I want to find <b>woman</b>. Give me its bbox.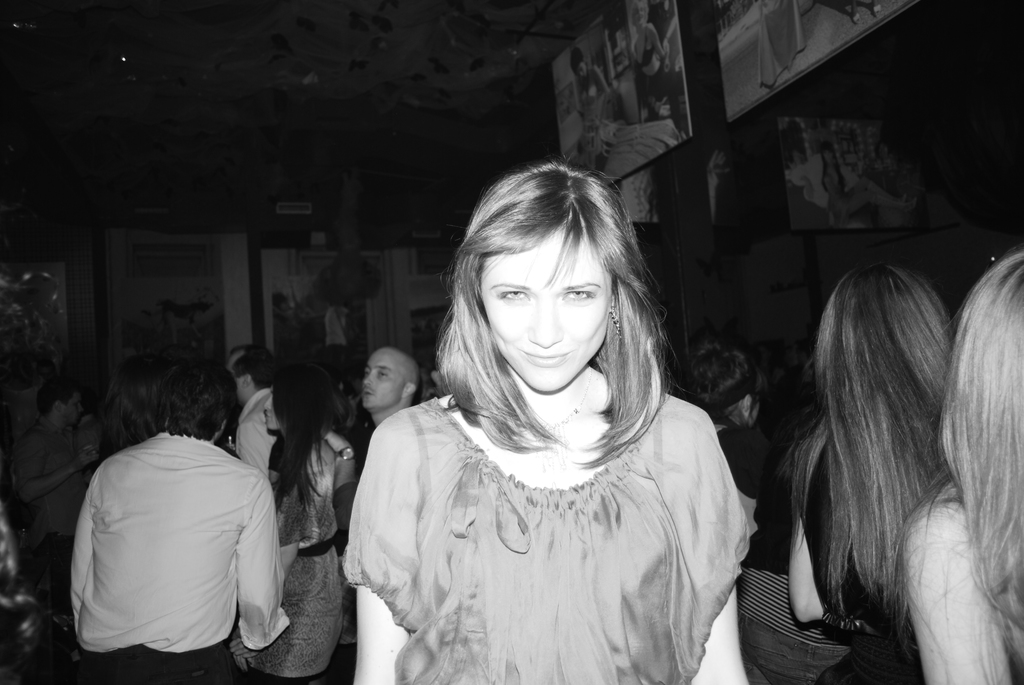
bbox=(786, 259, 970, 636).
